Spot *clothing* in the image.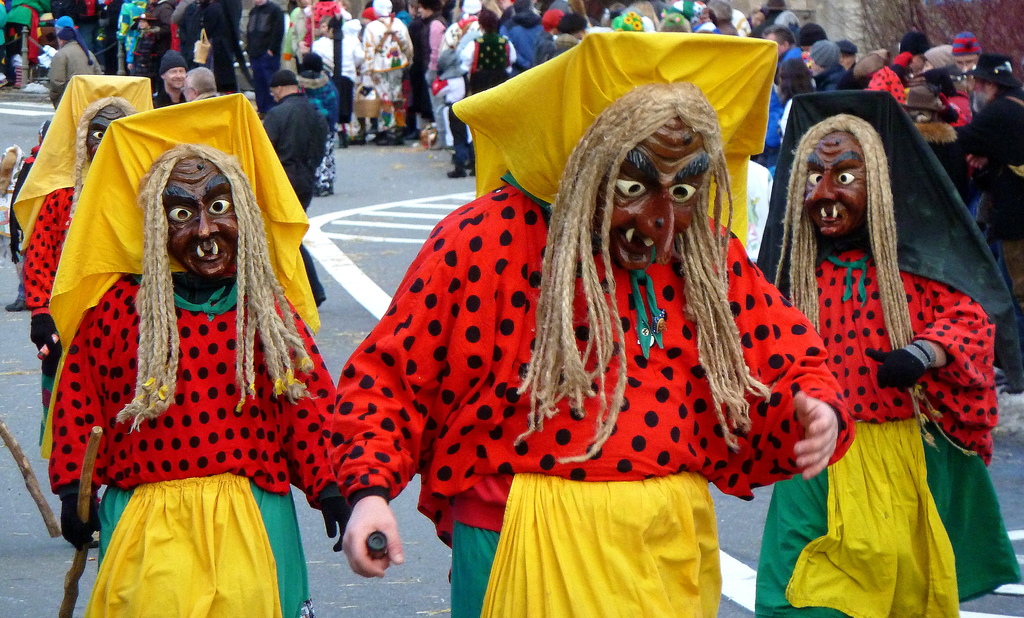
*clothing* found at bbox=[748, 239, 1023, 617].
